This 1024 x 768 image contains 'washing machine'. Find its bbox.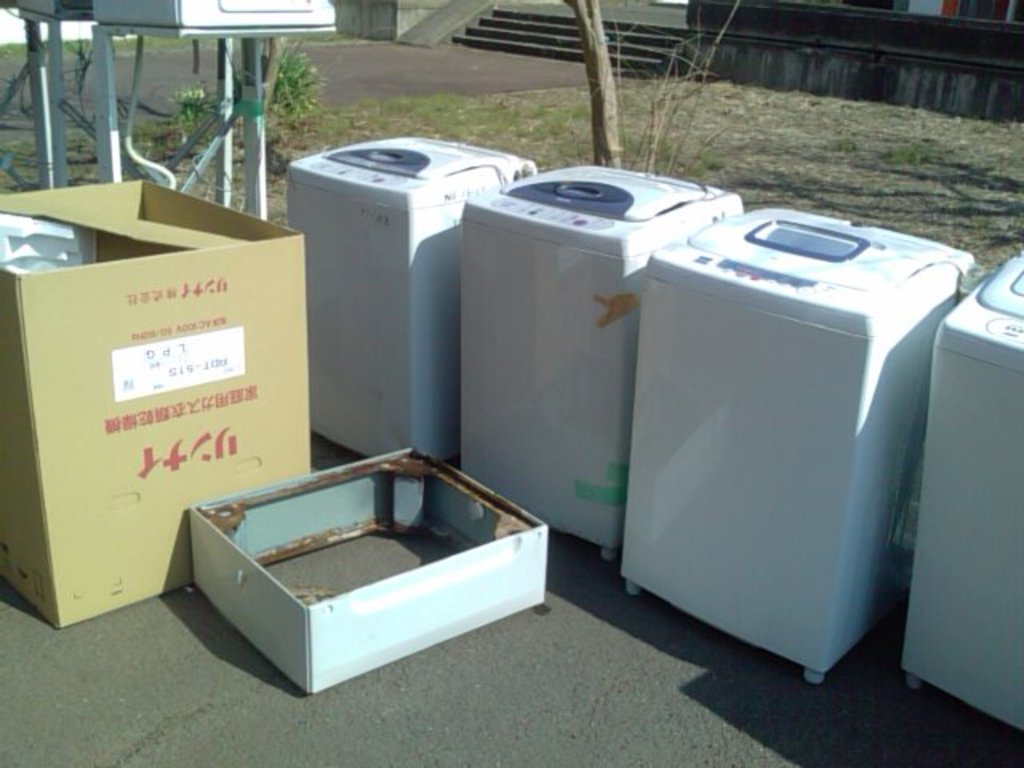
[x1=613, y1=198, x2=981, y2=694].
